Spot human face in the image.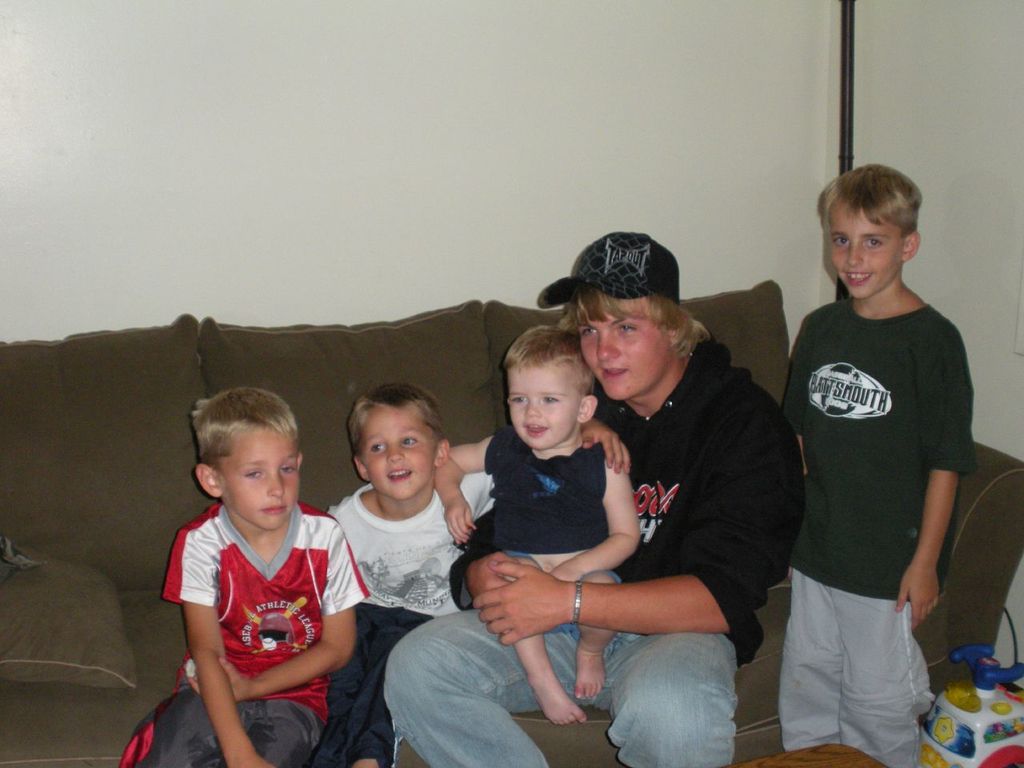
human face found at left=580, top=312, right=673, bottom=399.
